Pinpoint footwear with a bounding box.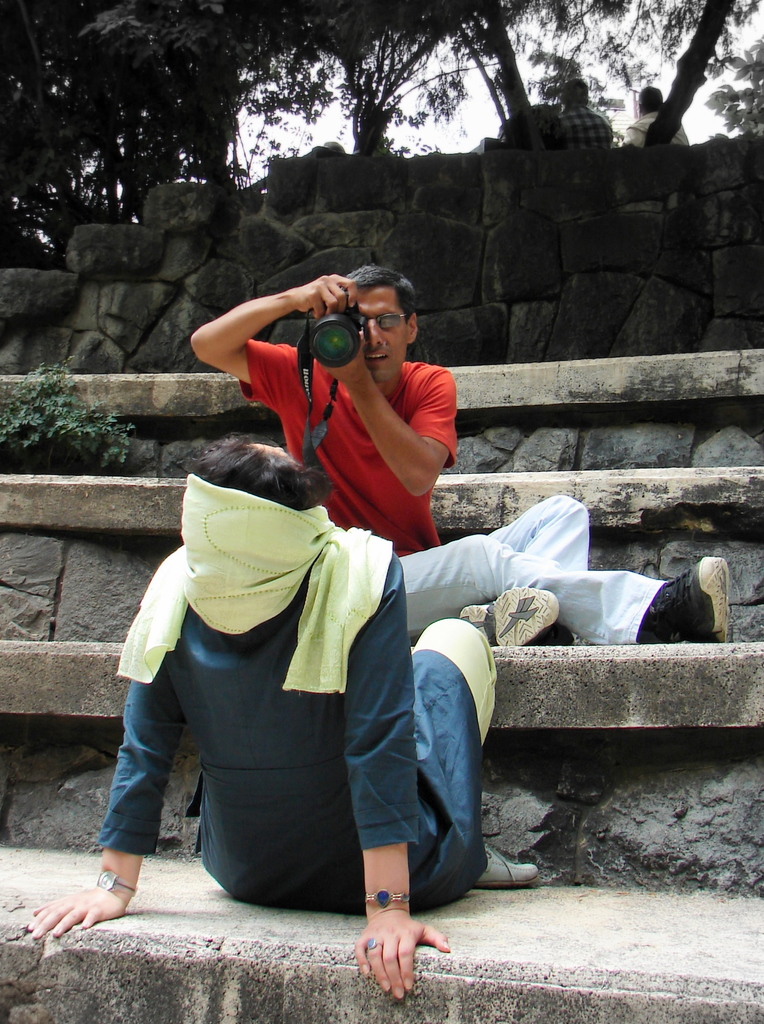
463, 586, 561, 652.
